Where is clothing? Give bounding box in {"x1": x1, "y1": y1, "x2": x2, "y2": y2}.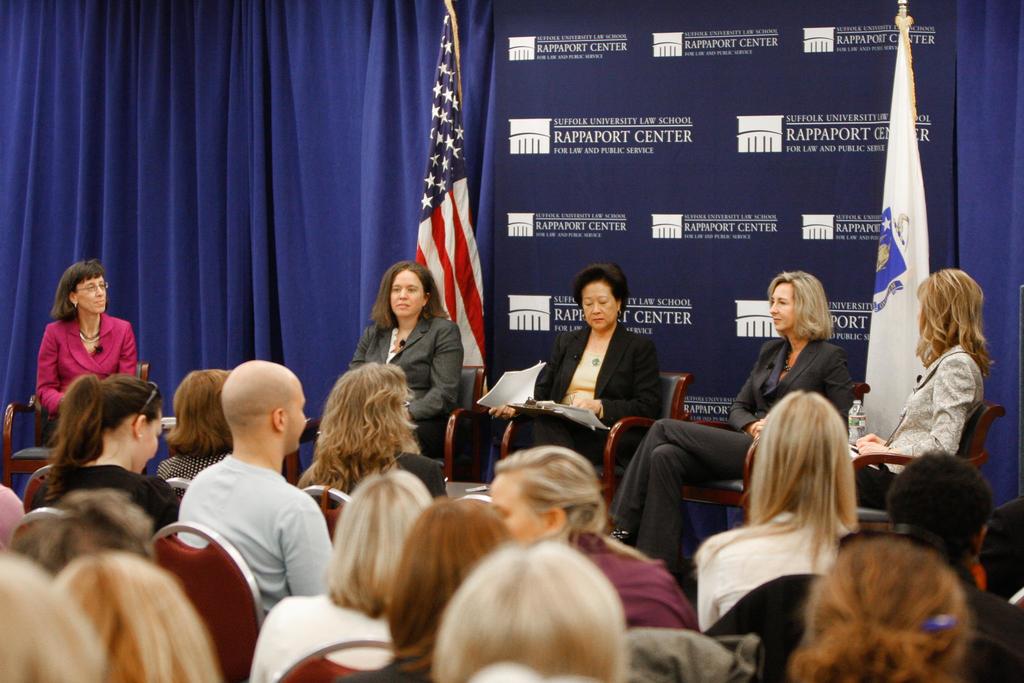
{"x1": 834, "y1": 341, "x2": 998, "y2": 501}.
